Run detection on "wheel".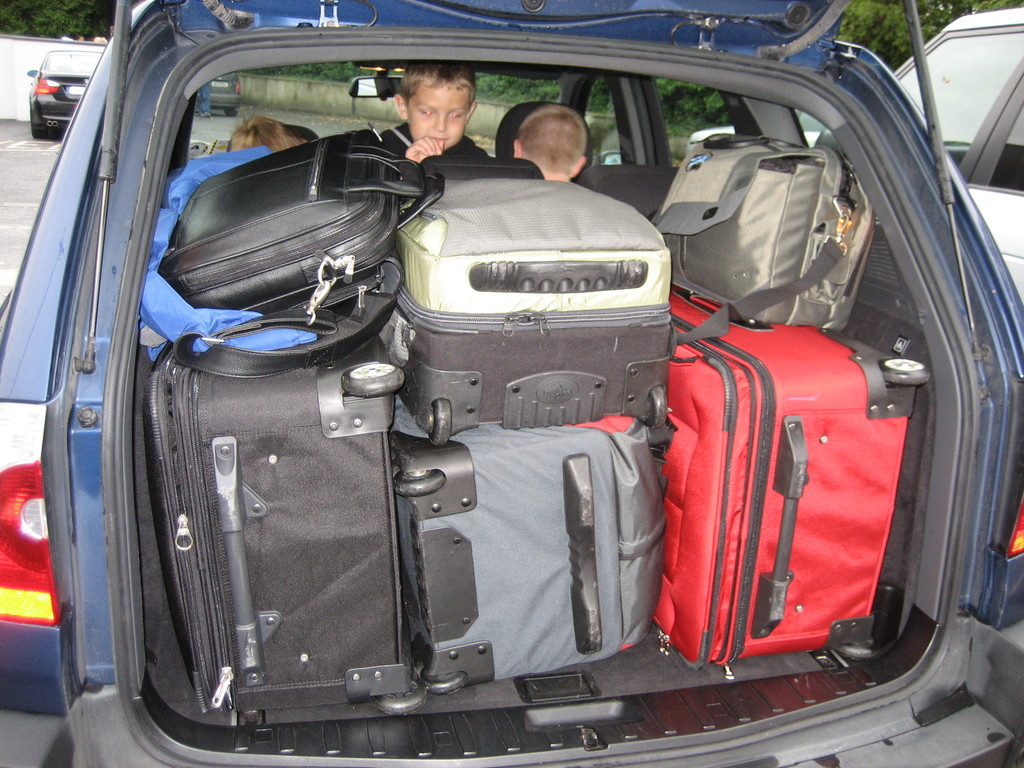
Result: <region>840, 639, 886, 662</region>.
